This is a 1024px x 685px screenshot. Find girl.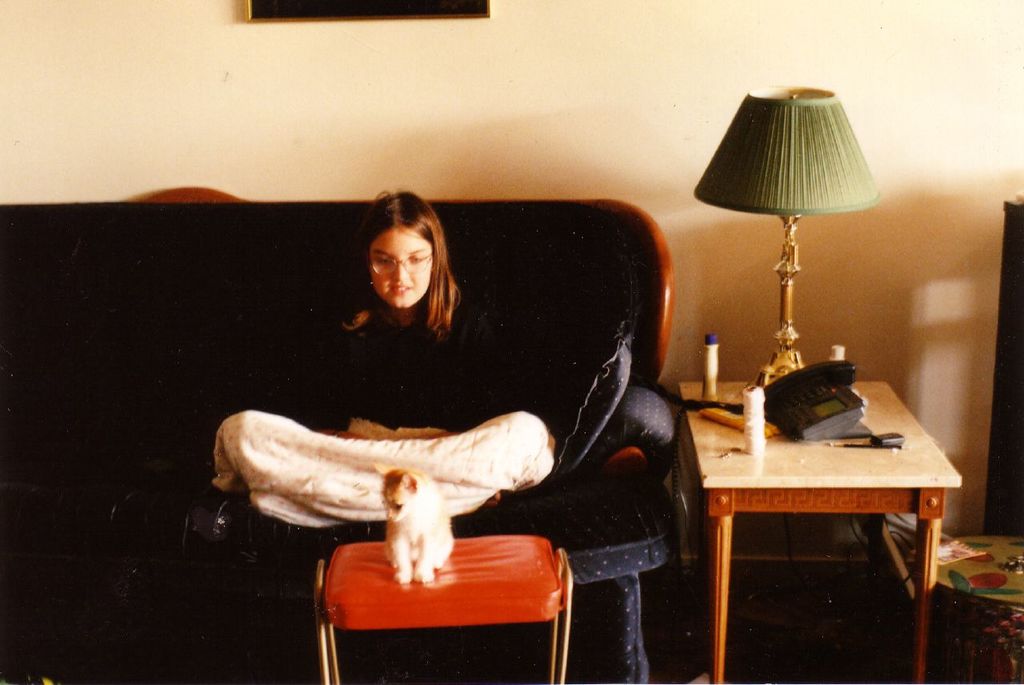
Bounding box: box=[198, 183, 558, 508].
